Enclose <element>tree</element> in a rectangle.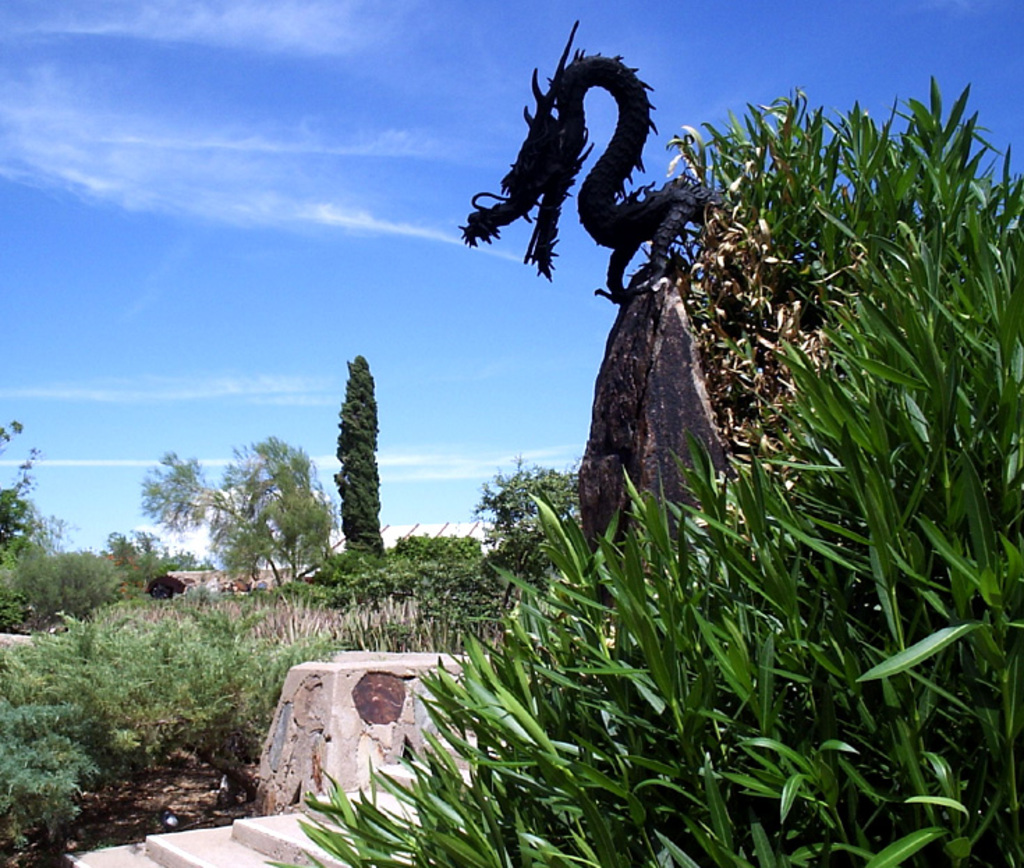
Rect(332, 357, 391, 578).
